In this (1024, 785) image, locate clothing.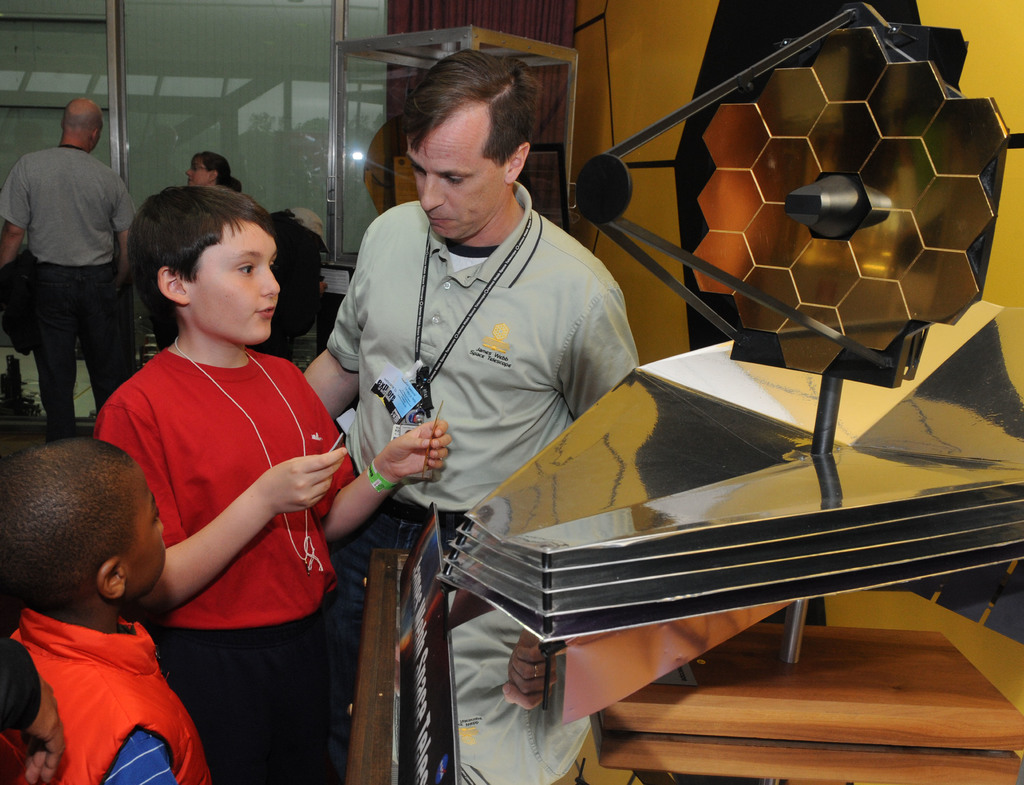
Bounding box: x1=0 y1=632 x2=44 y2=736.
